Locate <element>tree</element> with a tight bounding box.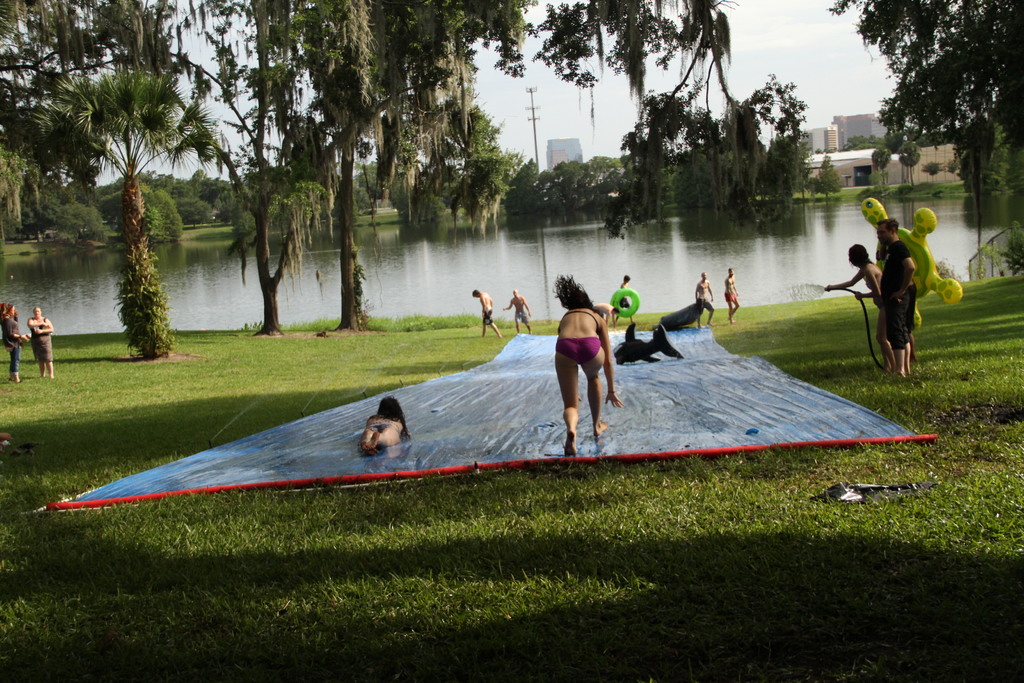
814 0 1023 188.
